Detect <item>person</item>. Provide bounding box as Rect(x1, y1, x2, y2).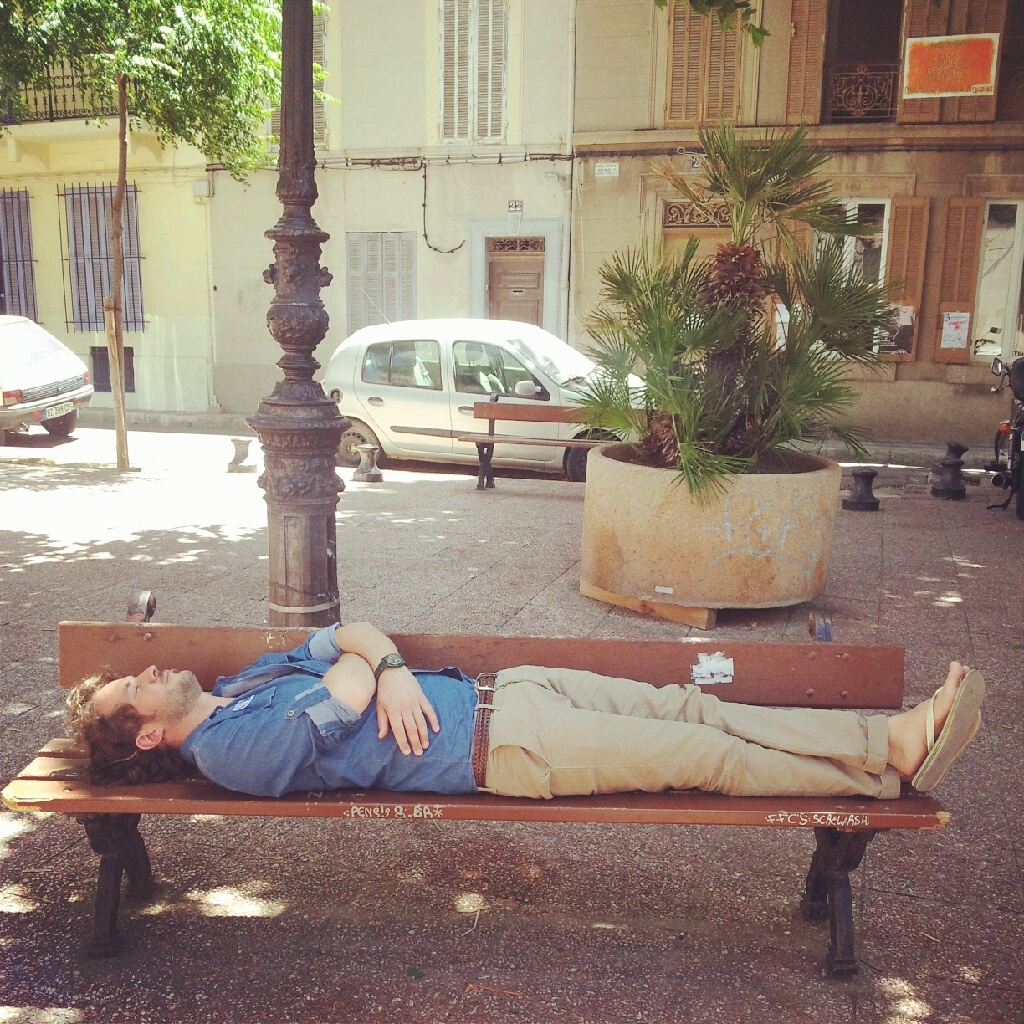
Rect(125, 574, 952, 864).
